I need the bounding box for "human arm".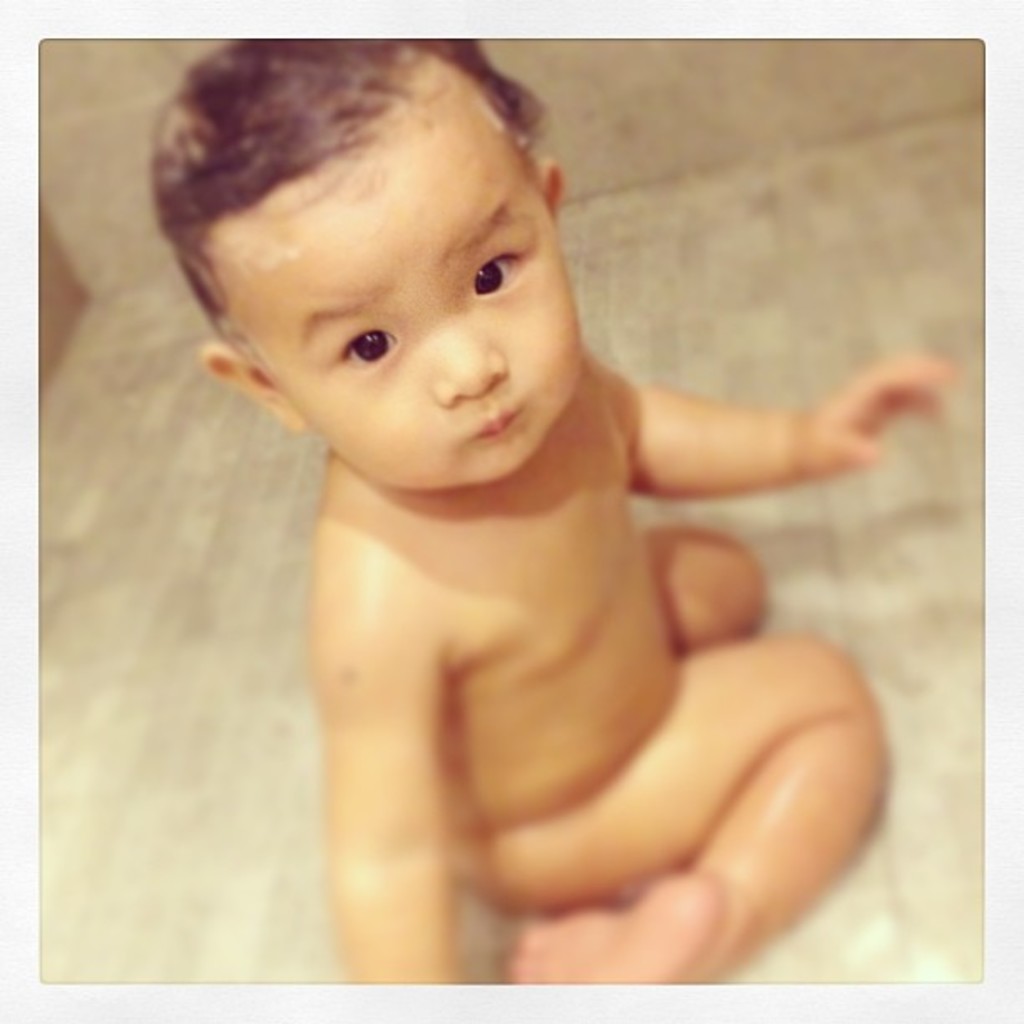
Here it is: x1=316 y1=562 x2=462 y2=989.
